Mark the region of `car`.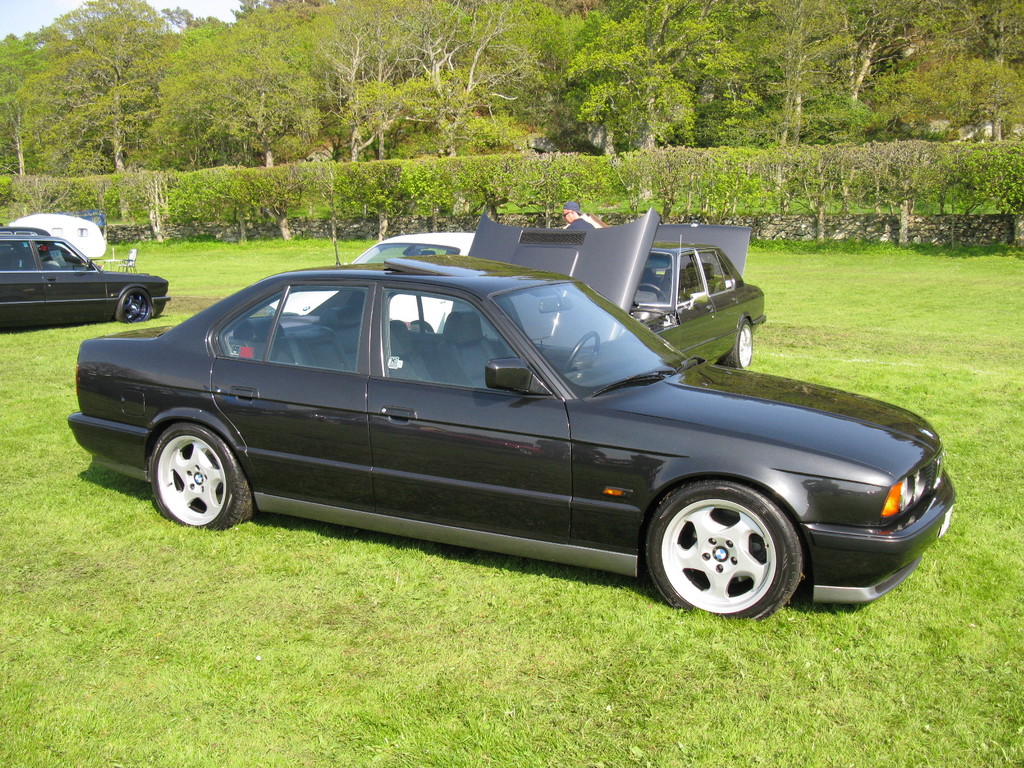
Region: BBox(0, 223, 40, 236).
